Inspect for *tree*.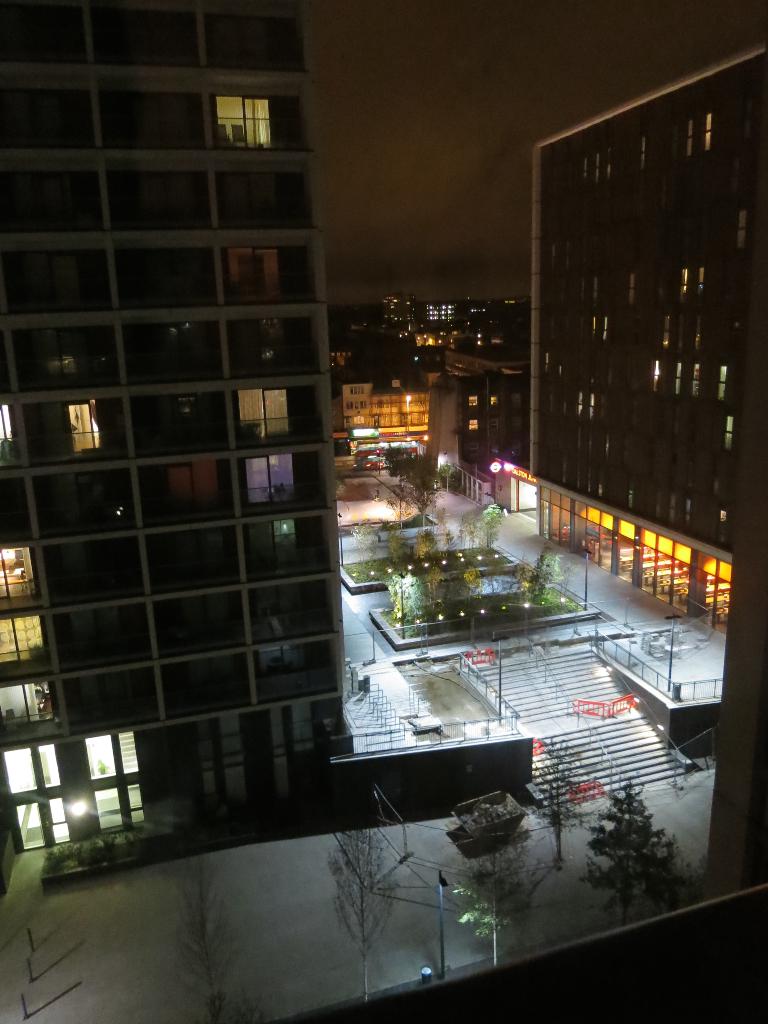
Inspection: bbox(462, 839, 537, 970).
